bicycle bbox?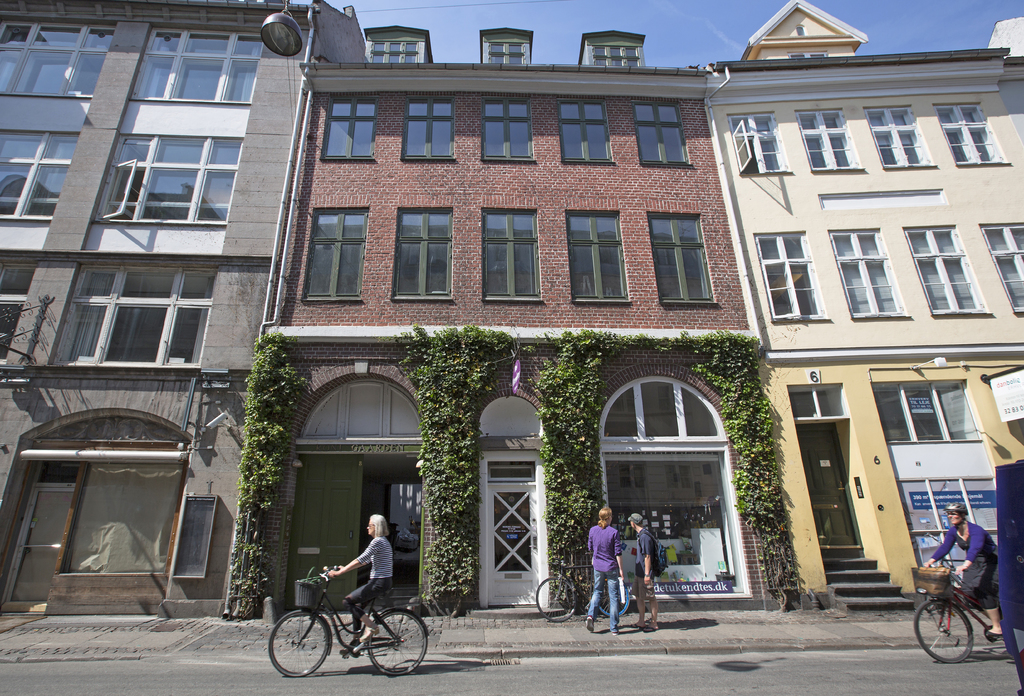
[left=912, top=555, right=1005, bottom=663]
